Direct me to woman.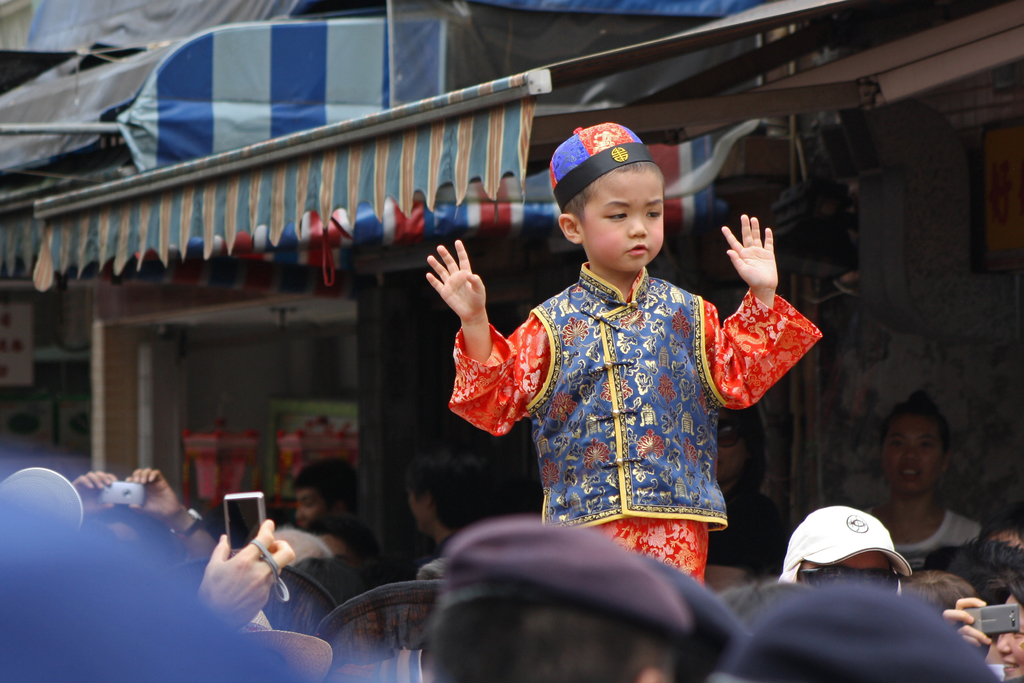
Direction: Rect(863, 392, 986, 571).
